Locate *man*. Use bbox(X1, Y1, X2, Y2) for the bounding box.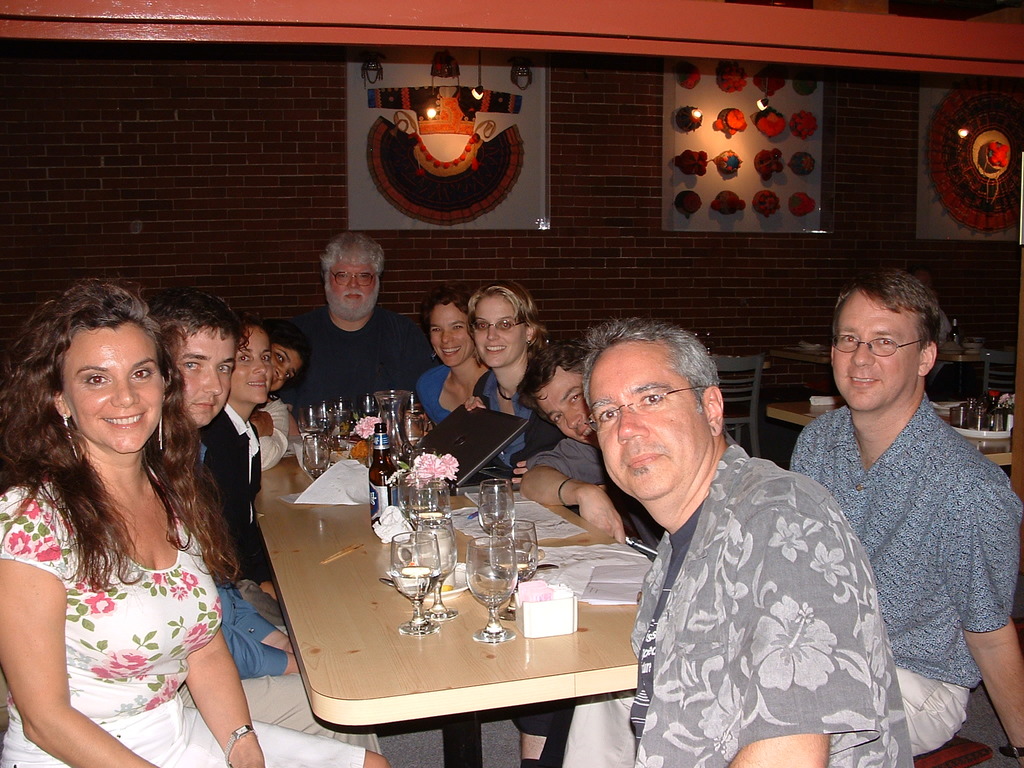
bbox(267, 236, 416, 432).
